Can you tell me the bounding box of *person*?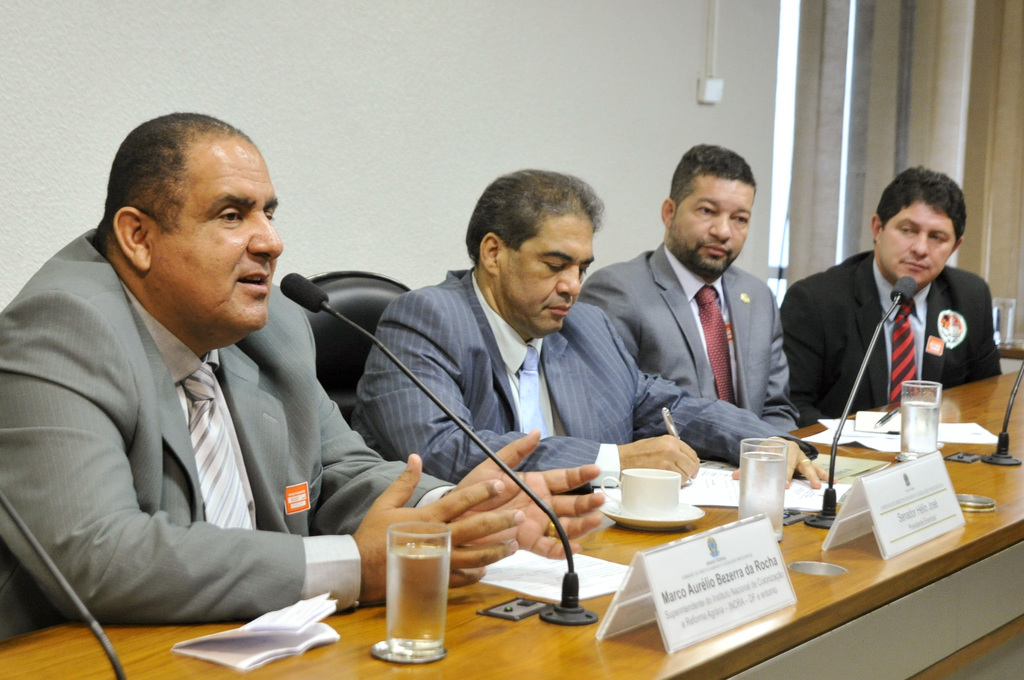
(349, 170, 828, 492).
